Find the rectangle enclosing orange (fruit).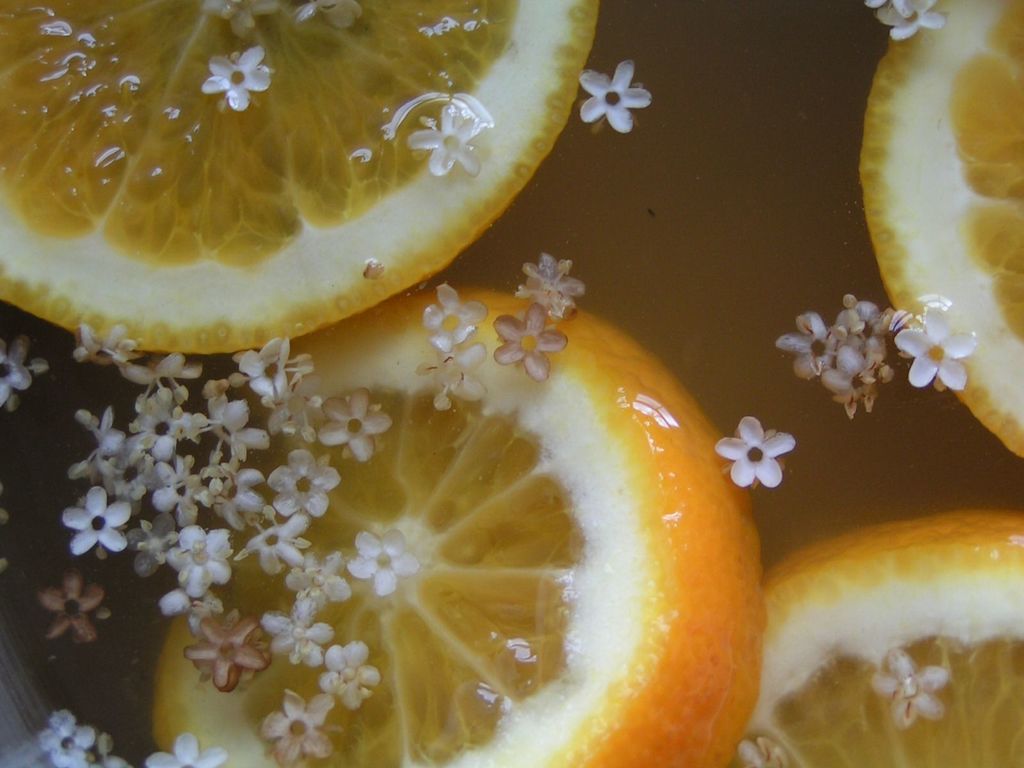
crop(151, 284, 759, 767).
